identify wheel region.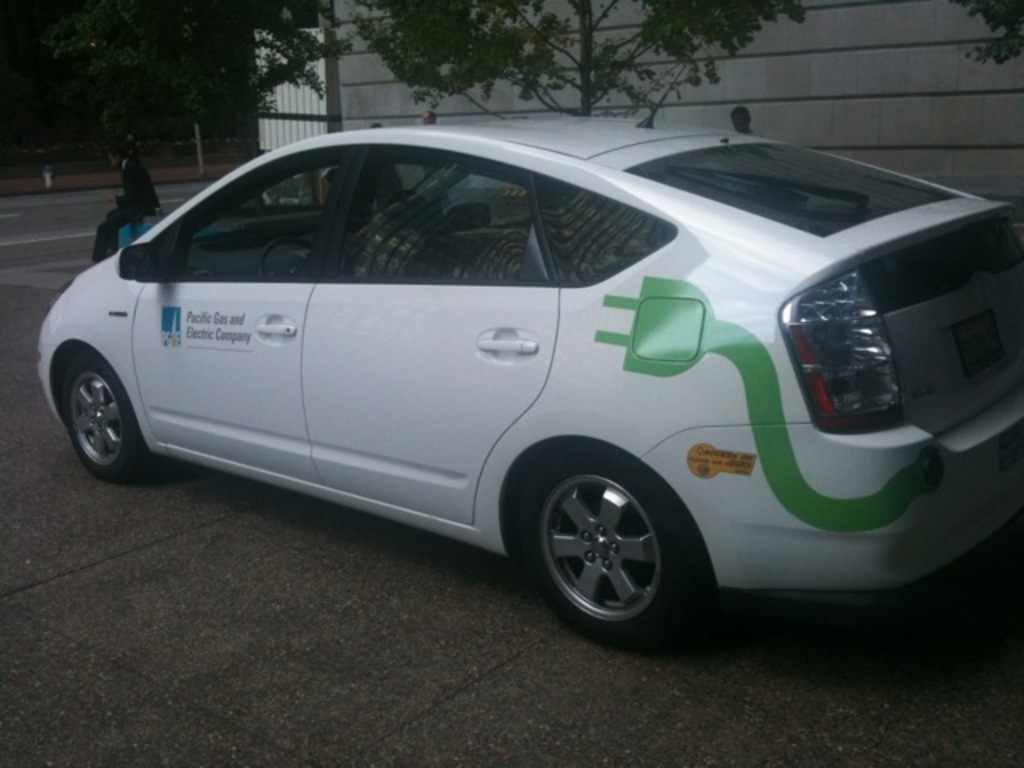
Region: left=259, top=238, right=312, bottom=286.
